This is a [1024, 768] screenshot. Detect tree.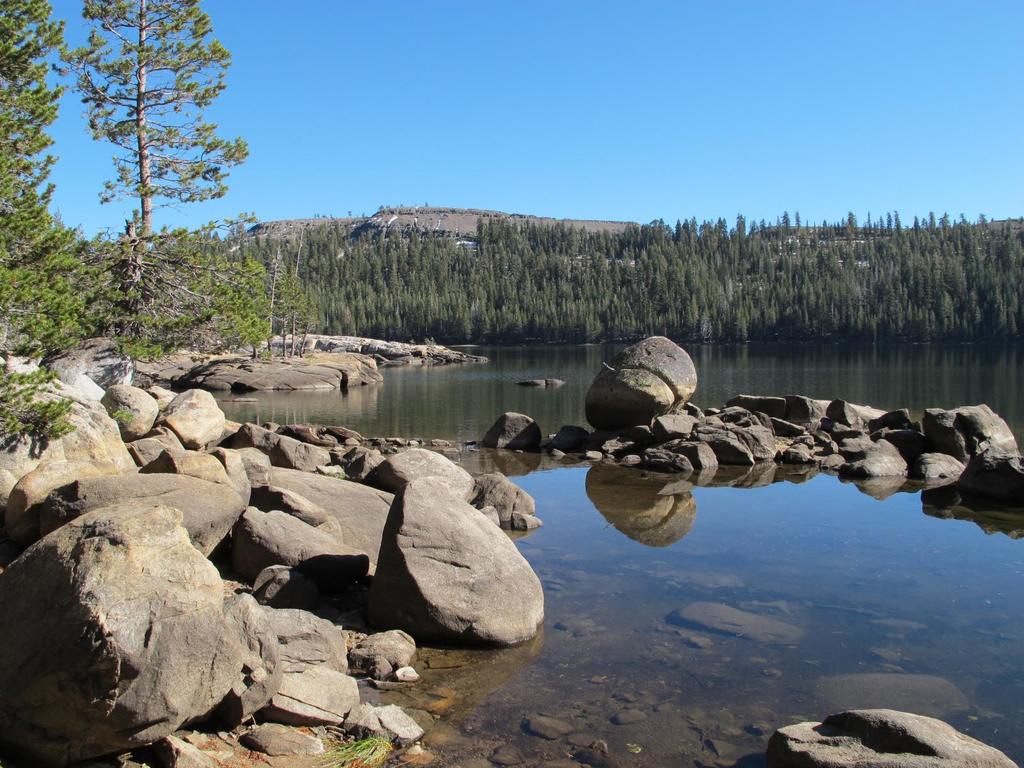
locate(288, 275, 324, 355).
